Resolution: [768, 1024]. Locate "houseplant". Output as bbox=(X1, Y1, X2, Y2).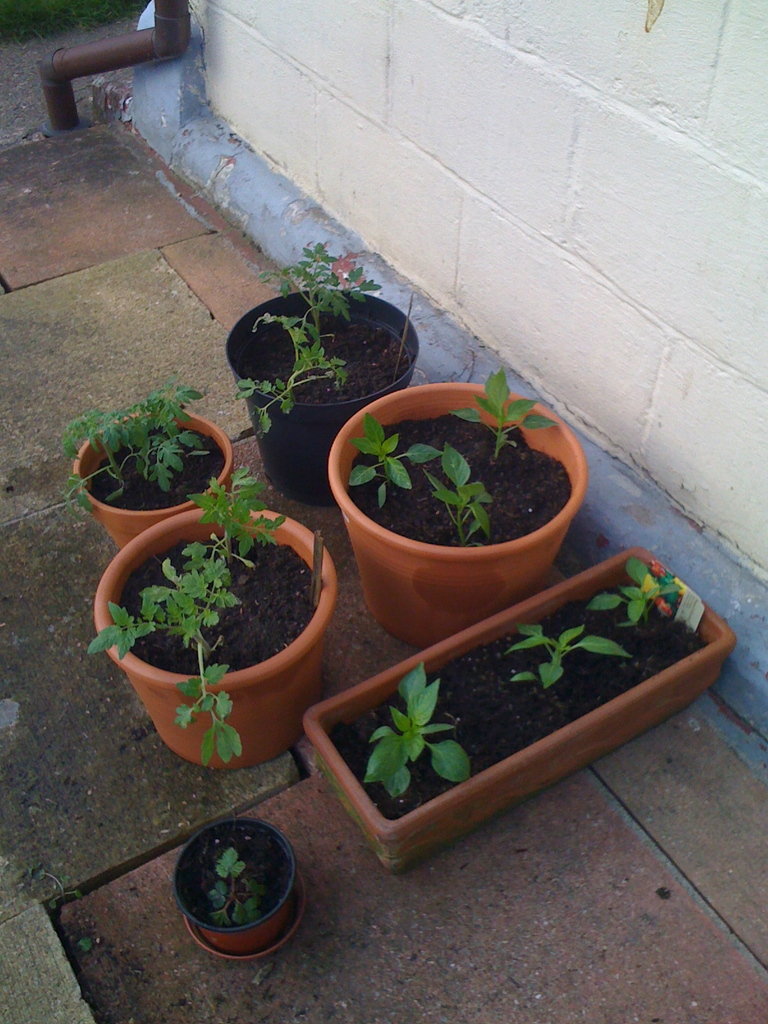
bbox=(172, 817, 312, 963).
